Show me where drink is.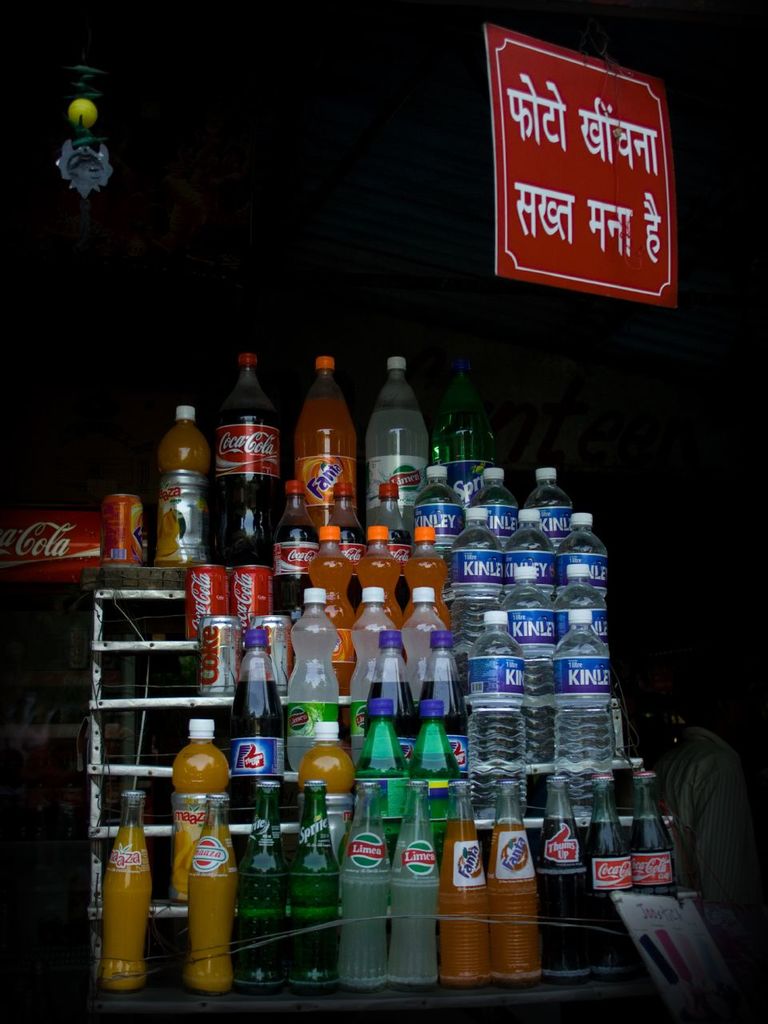
drink is at x1=236 y1=679 x2=280 y2=797.
